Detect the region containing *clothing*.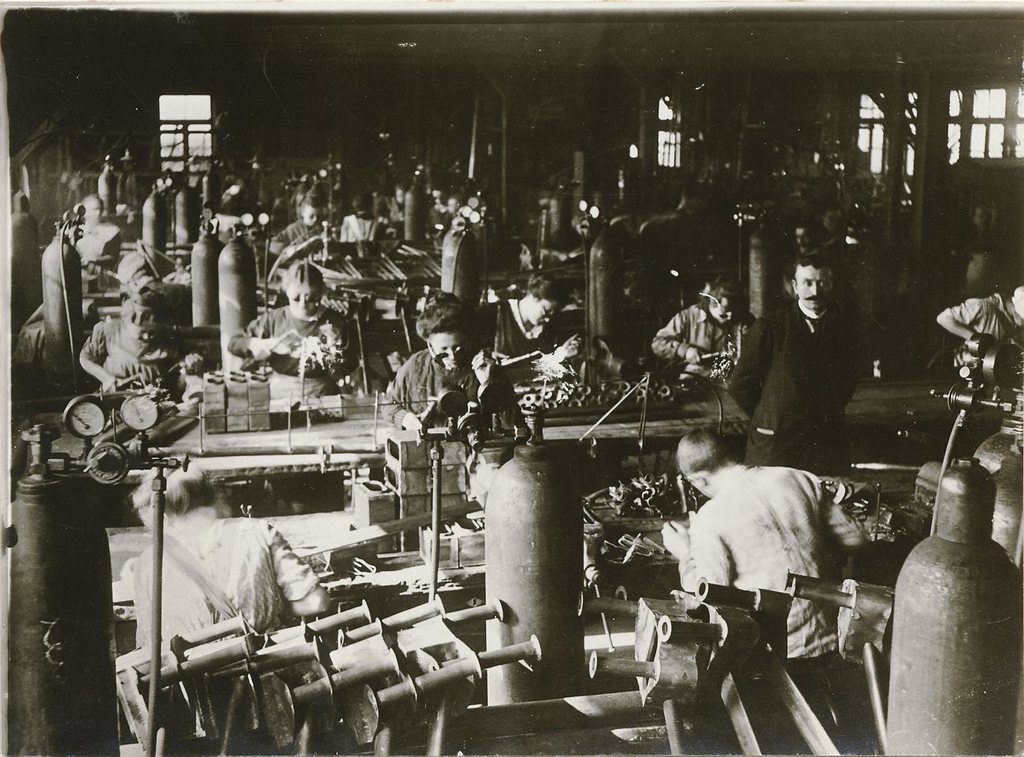
BBox(376, 352, 512, 427).
